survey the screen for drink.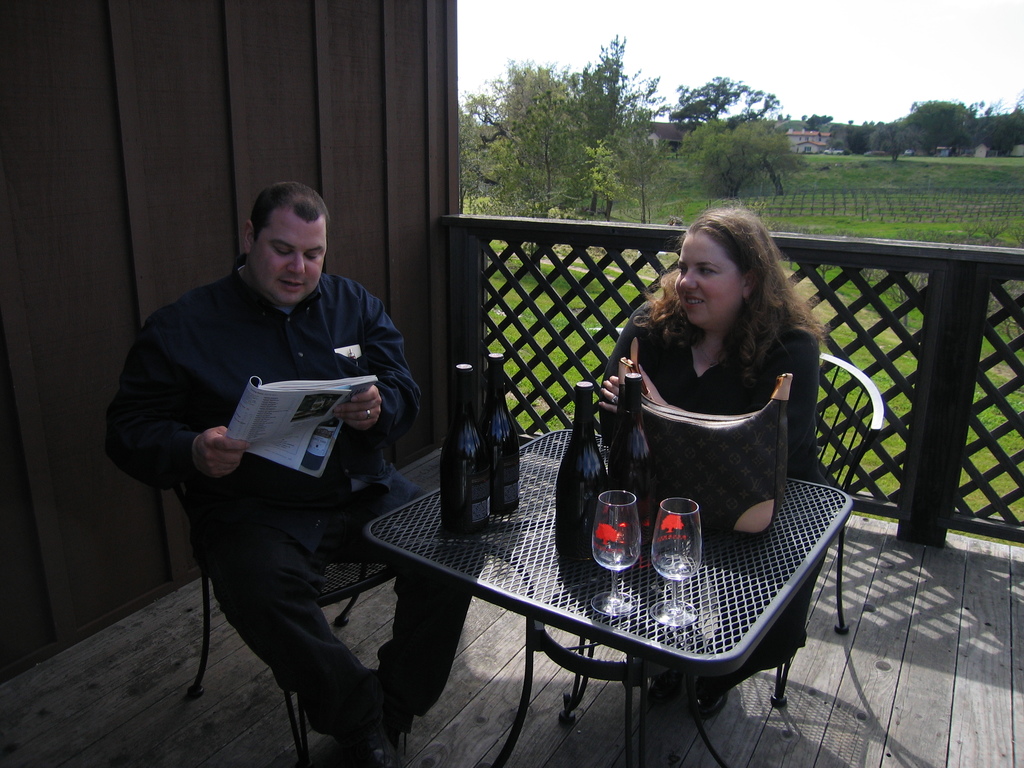
Survey found: <box>446,365,493,534</box>.
